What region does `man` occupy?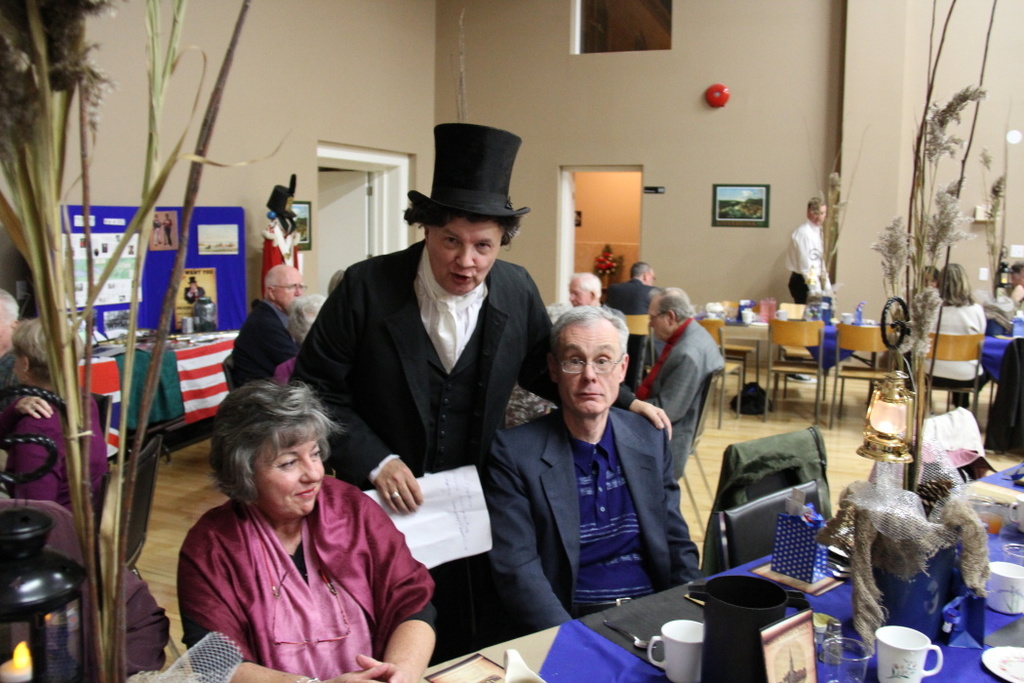
pyautogui.locateOnScreen(638, 286, 728, 480).
